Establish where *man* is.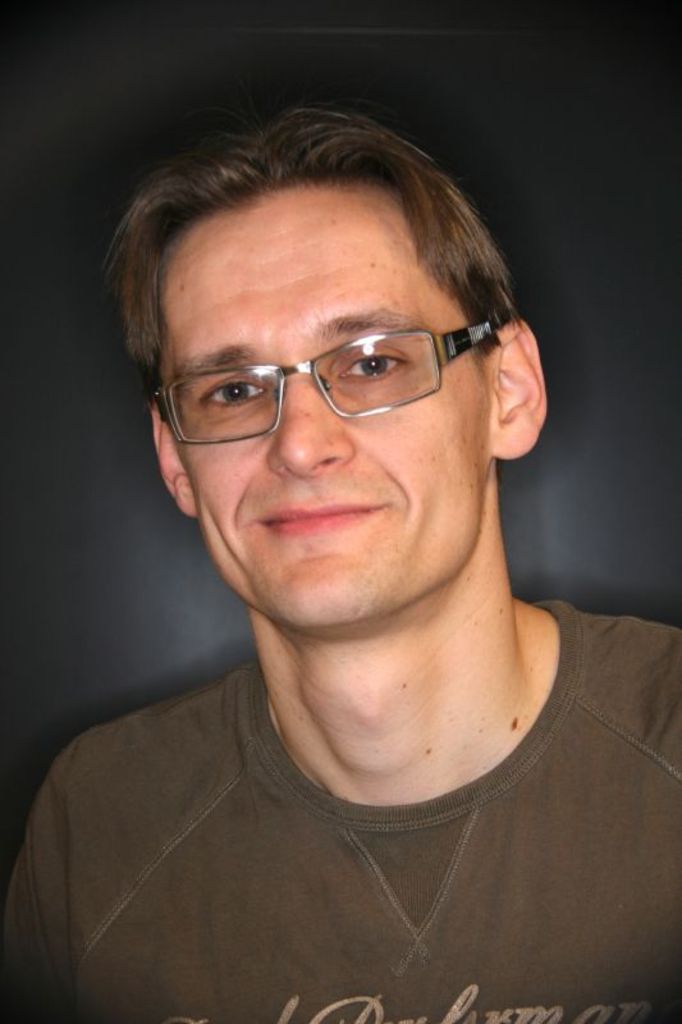
Established at x1=1 y1=76 x2=681 y2=1021.
